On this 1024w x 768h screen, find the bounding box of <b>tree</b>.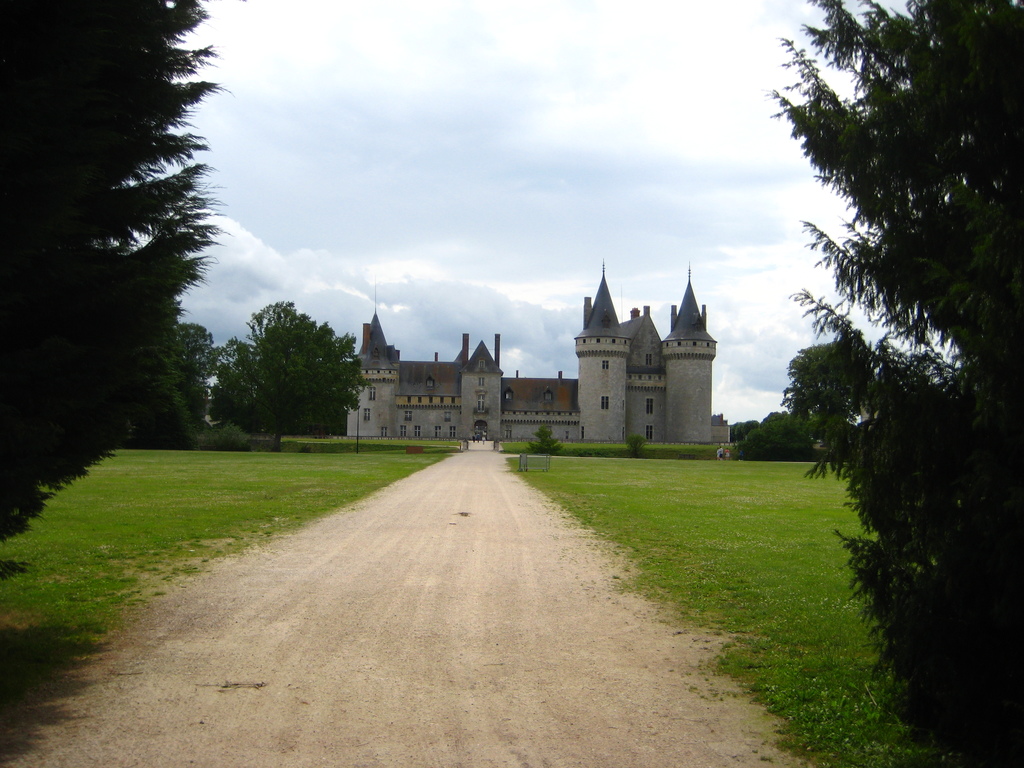
Bounding box: bbox=(524, 422, 565, 454).
